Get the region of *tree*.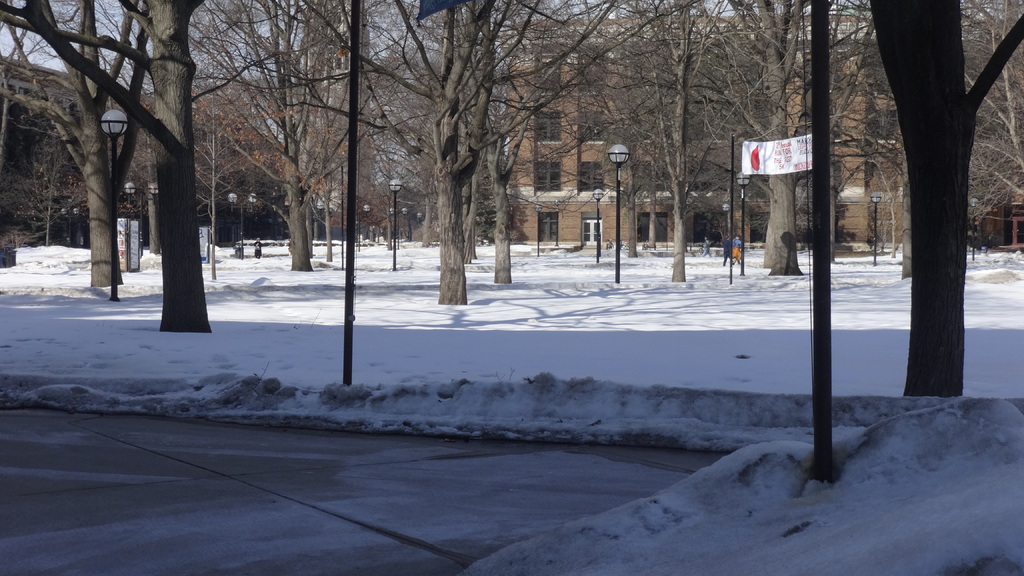
289/23/453/273.
